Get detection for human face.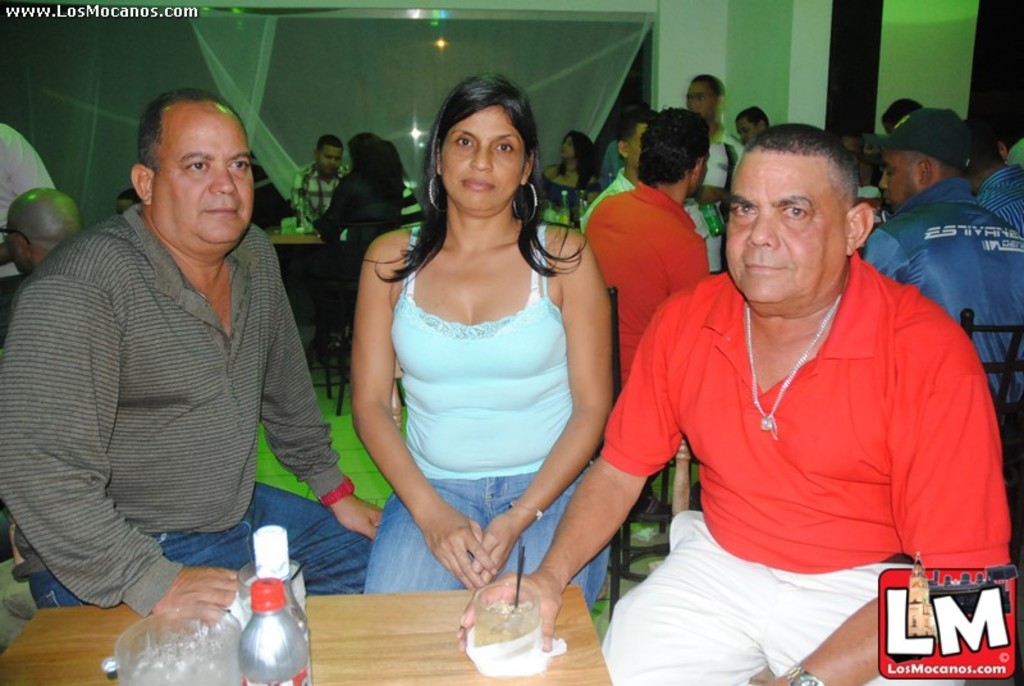
Detection: <bbox>723, 159, 844, 308</bbox>.
